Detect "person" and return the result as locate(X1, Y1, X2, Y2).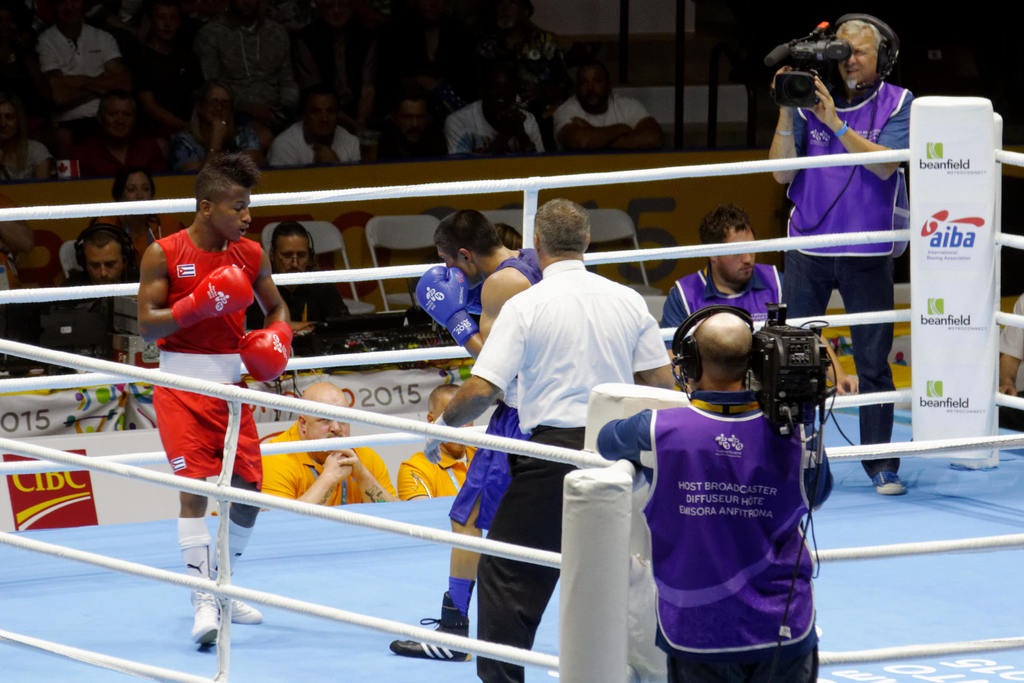
locate(640, 239, 837, 669).
